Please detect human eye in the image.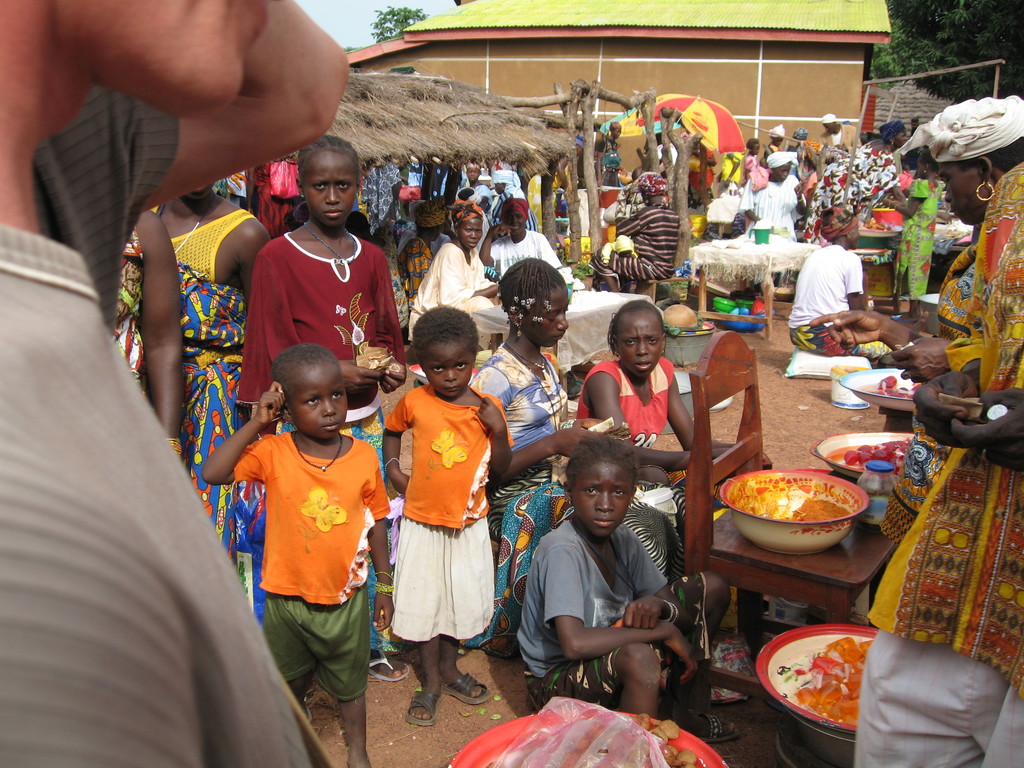
bbox(506, 216, 513, 220).
